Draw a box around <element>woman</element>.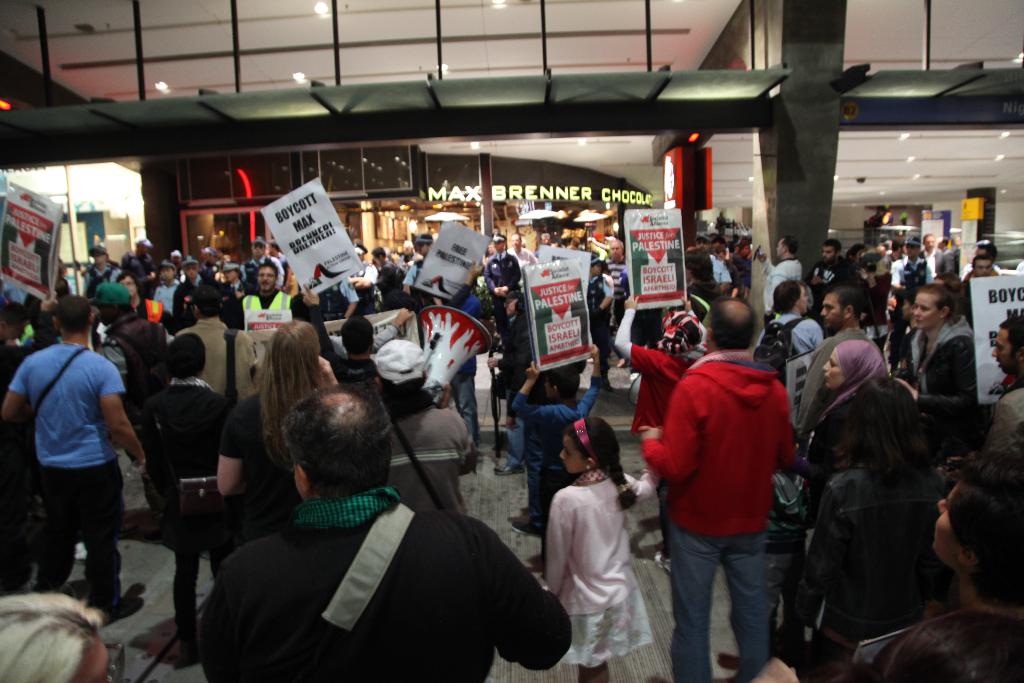
bbox=[210, 320, 341, 559].
